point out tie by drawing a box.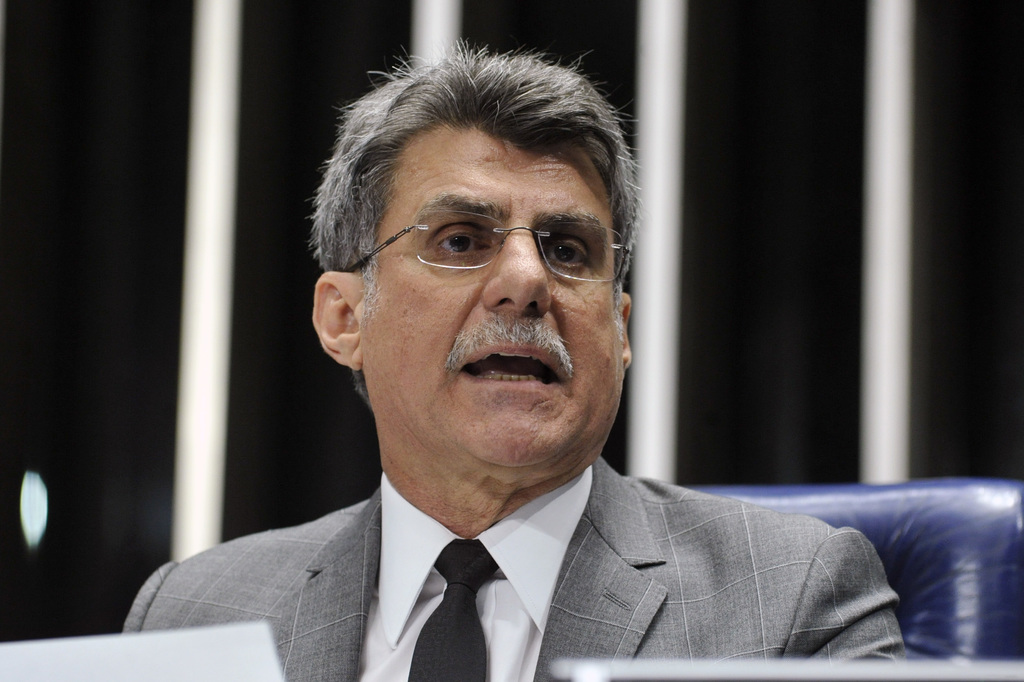
{"left": 405, "top": 533, "right": 498, "bottom": 681}.
